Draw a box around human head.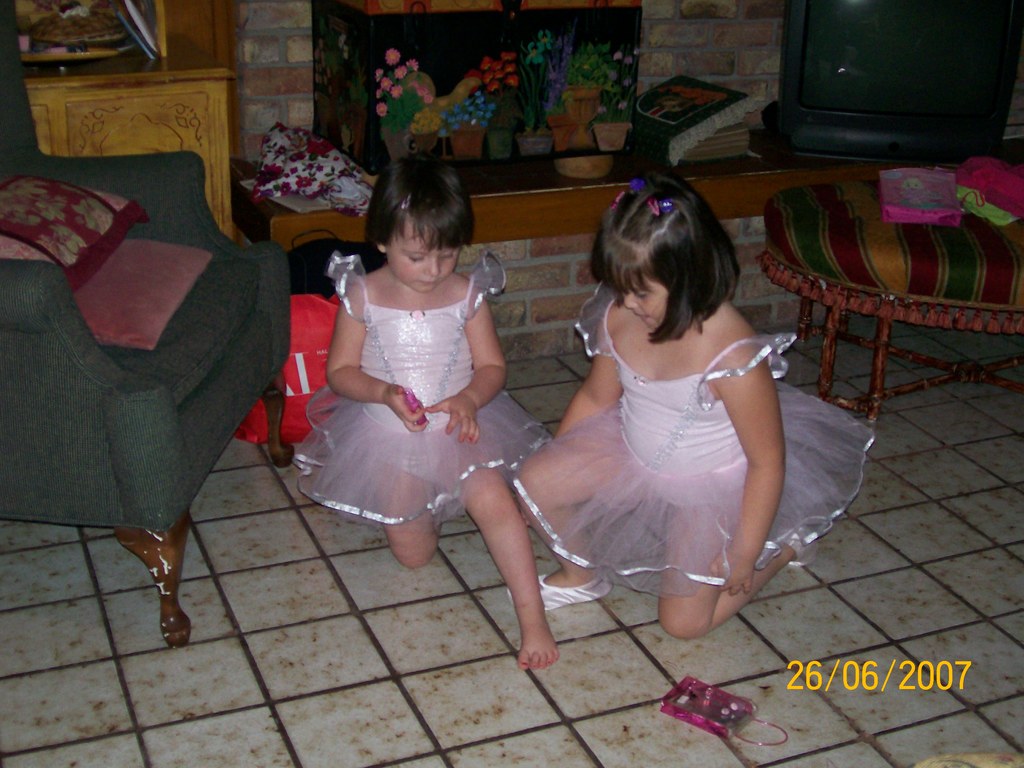
(592,175,731,330).
